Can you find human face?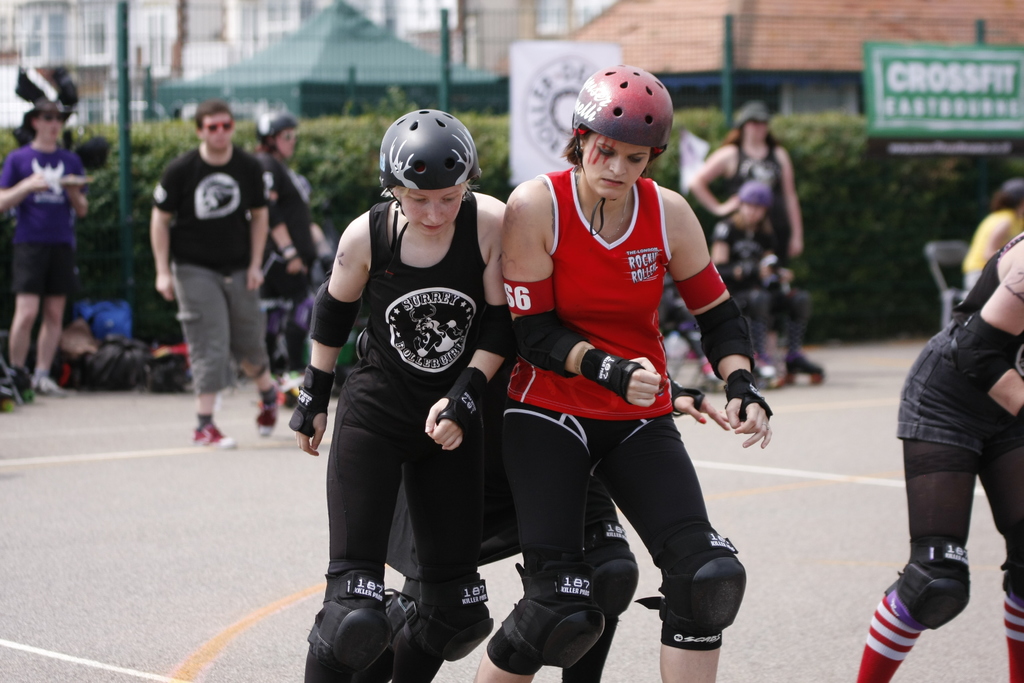
Yes, bounding box: (x1=201, y1=109, x2=231, y2=147).
